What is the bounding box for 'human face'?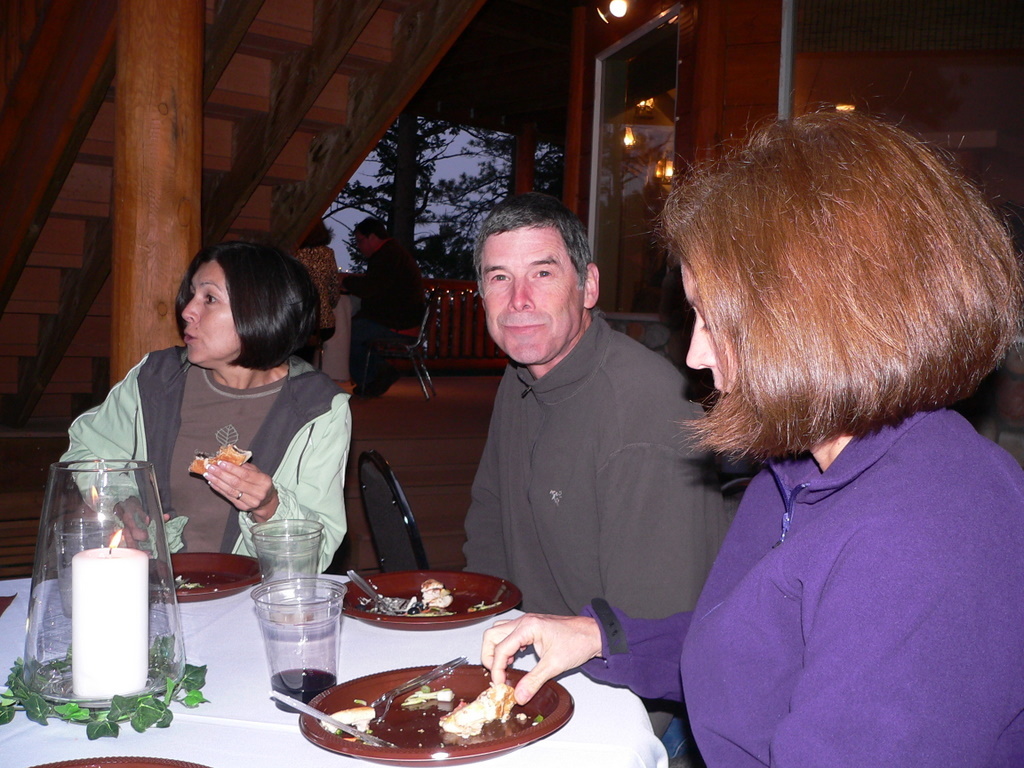
left=176, top=253, right=237, bottom=373.
